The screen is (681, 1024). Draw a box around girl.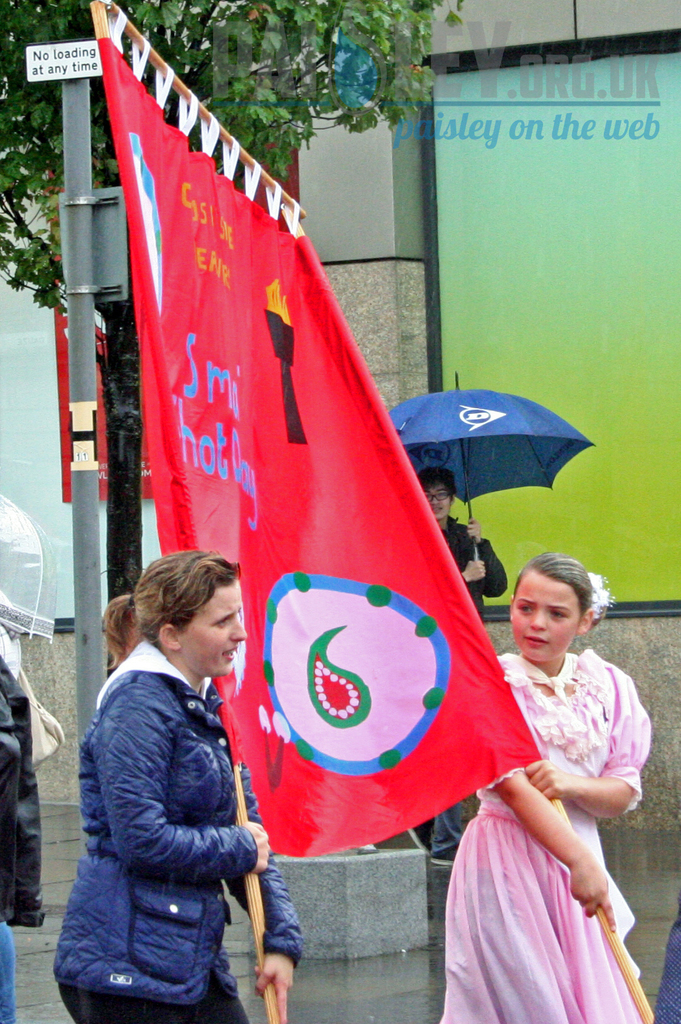
{"x1": 435, "y1": 548, "x2": 654, "y2": 1023}.
